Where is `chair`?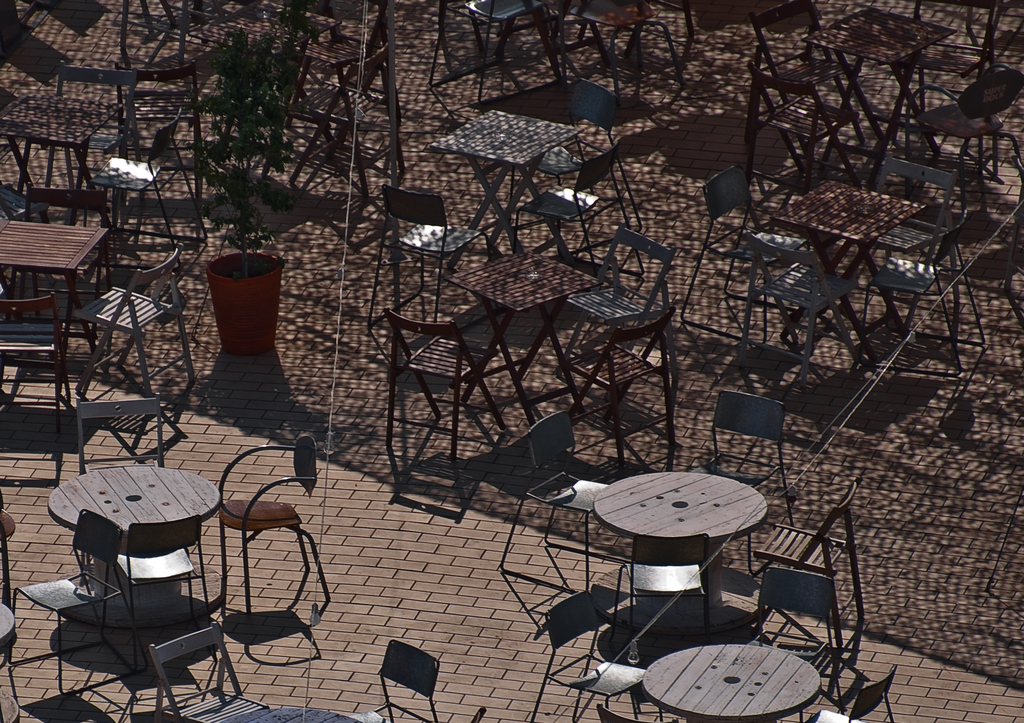
bbox=(214, 441, 339, 637).
